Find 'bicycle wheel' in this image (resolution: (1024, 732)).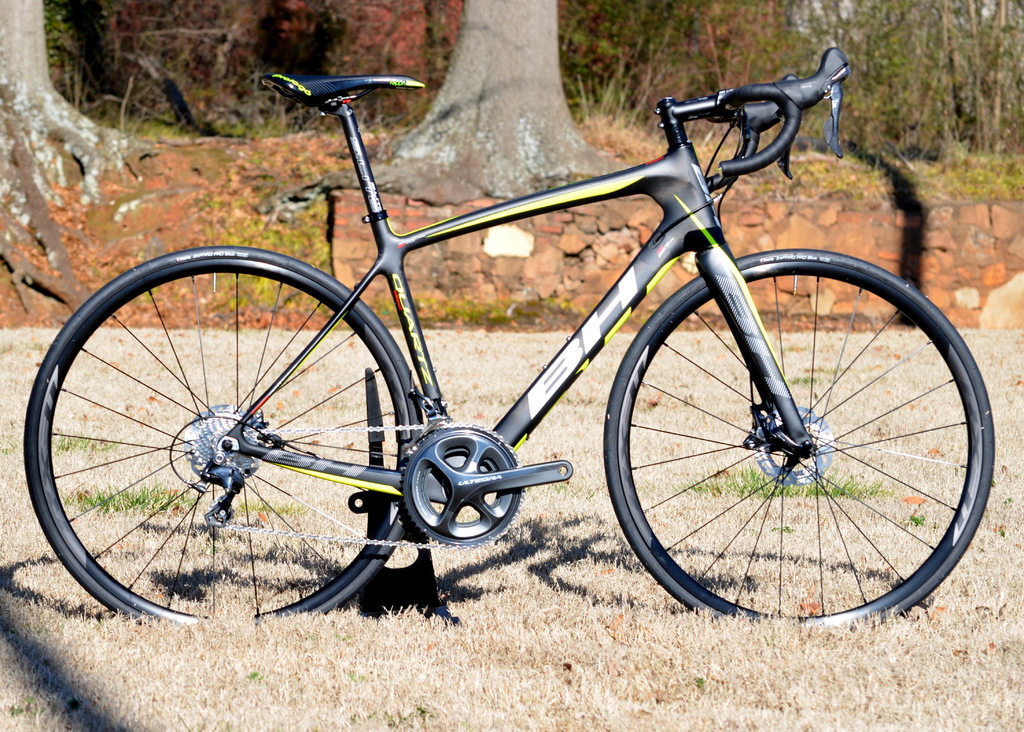
(602,248,993,633).
